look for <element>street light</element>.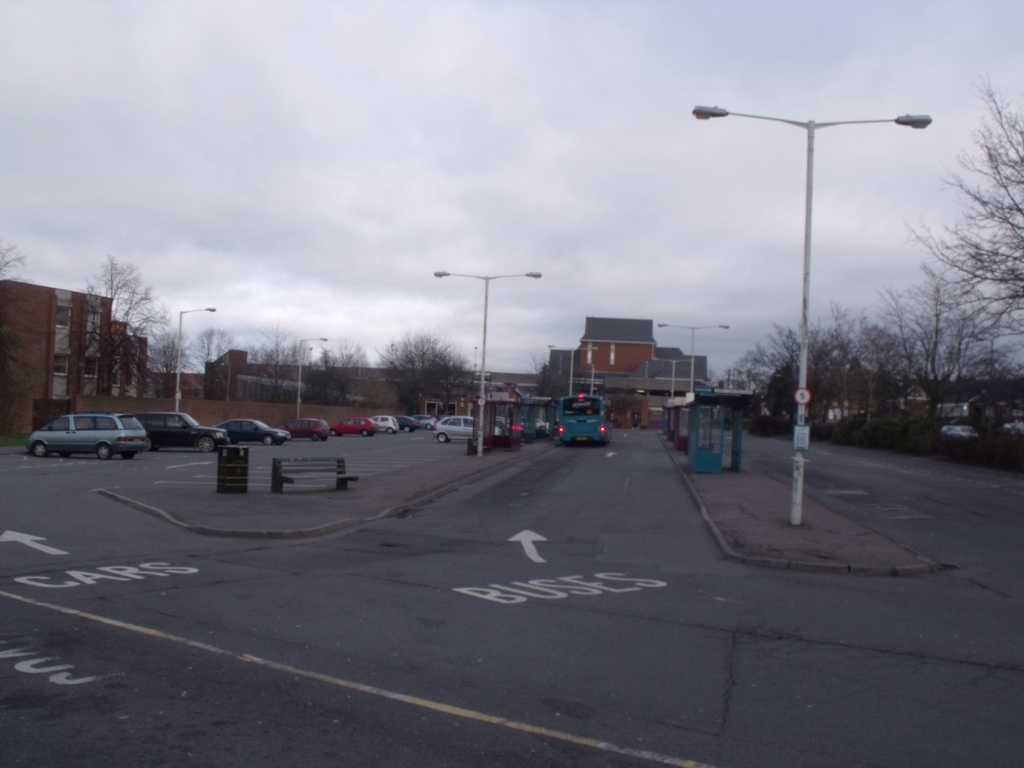
Found: <box>436,262,550,454</box>.
